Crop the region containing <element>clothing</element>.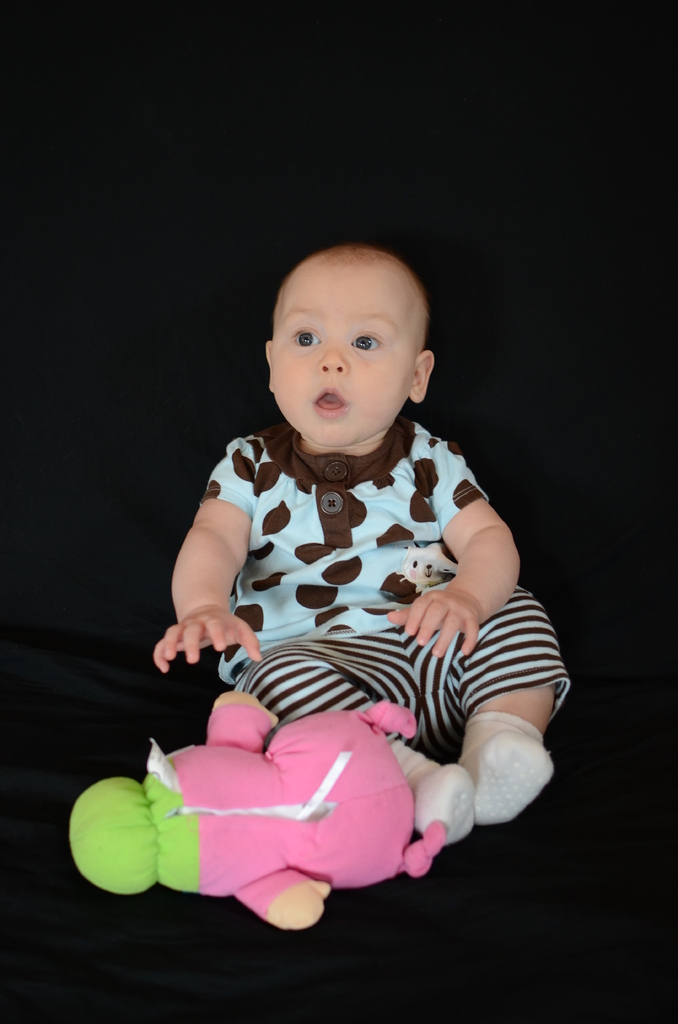
Crop region: bbox=[174, 349, 540, 762].
